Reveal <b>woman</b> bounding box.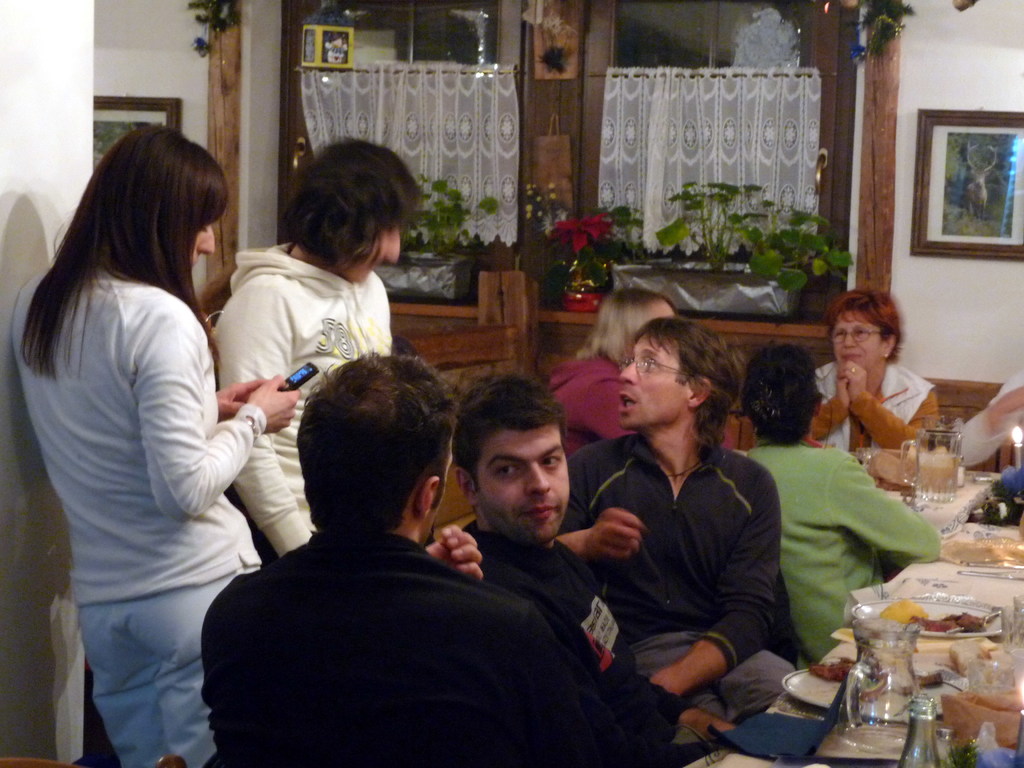
Revealed: bbox=[545, 289, 685, 456].
